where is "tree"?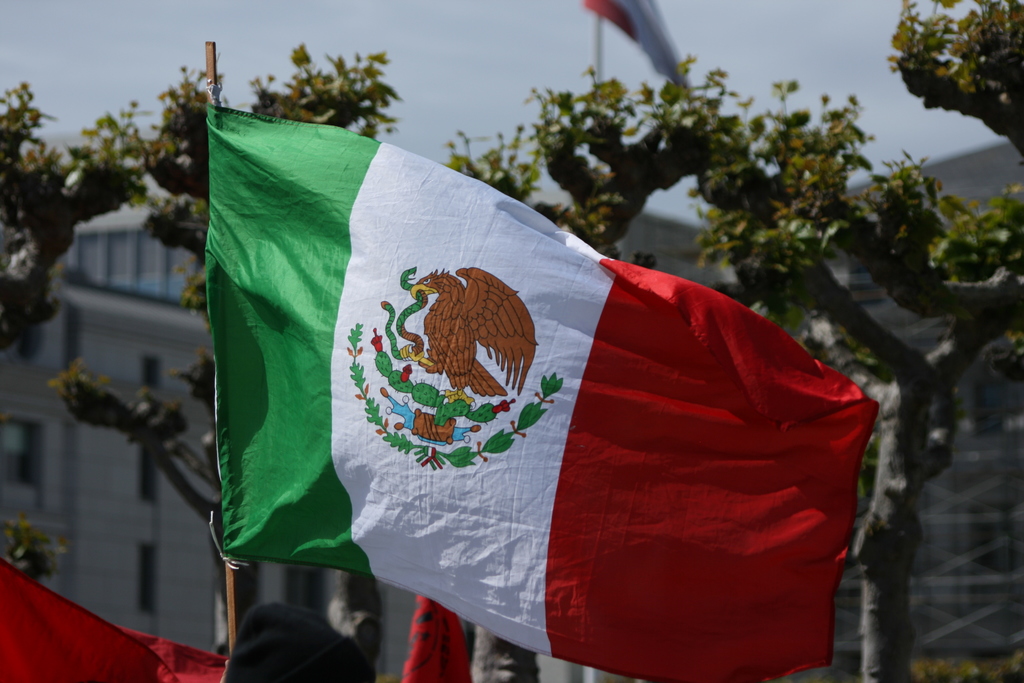
(left=442, top=0, right=1023, bottom=682).
